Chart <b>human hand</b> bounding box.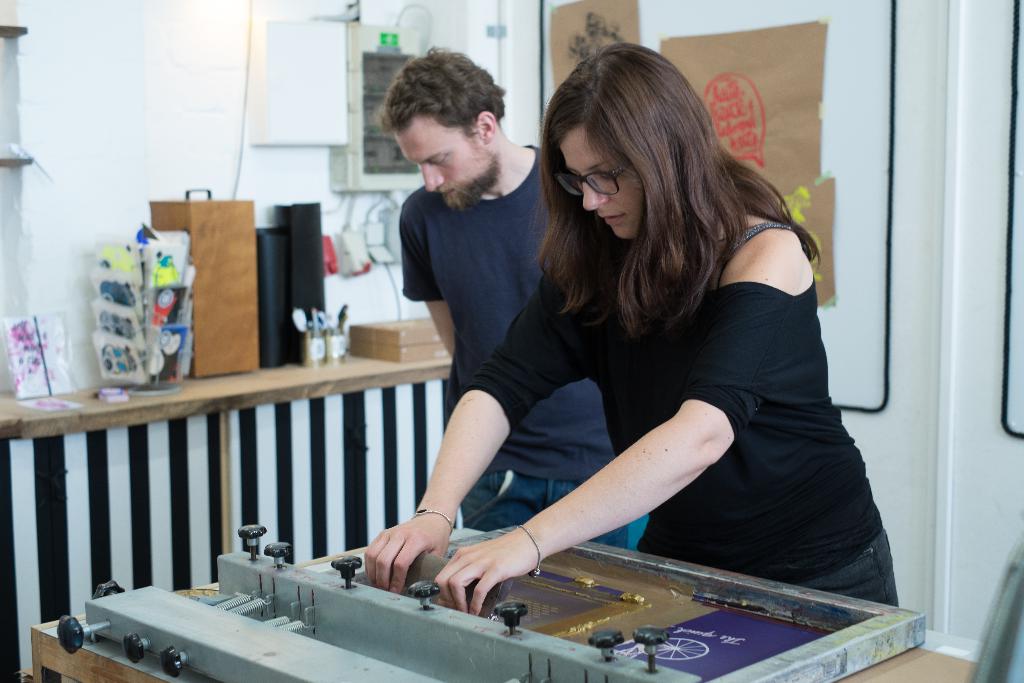
Charted: 360, 512, 451, 597.
